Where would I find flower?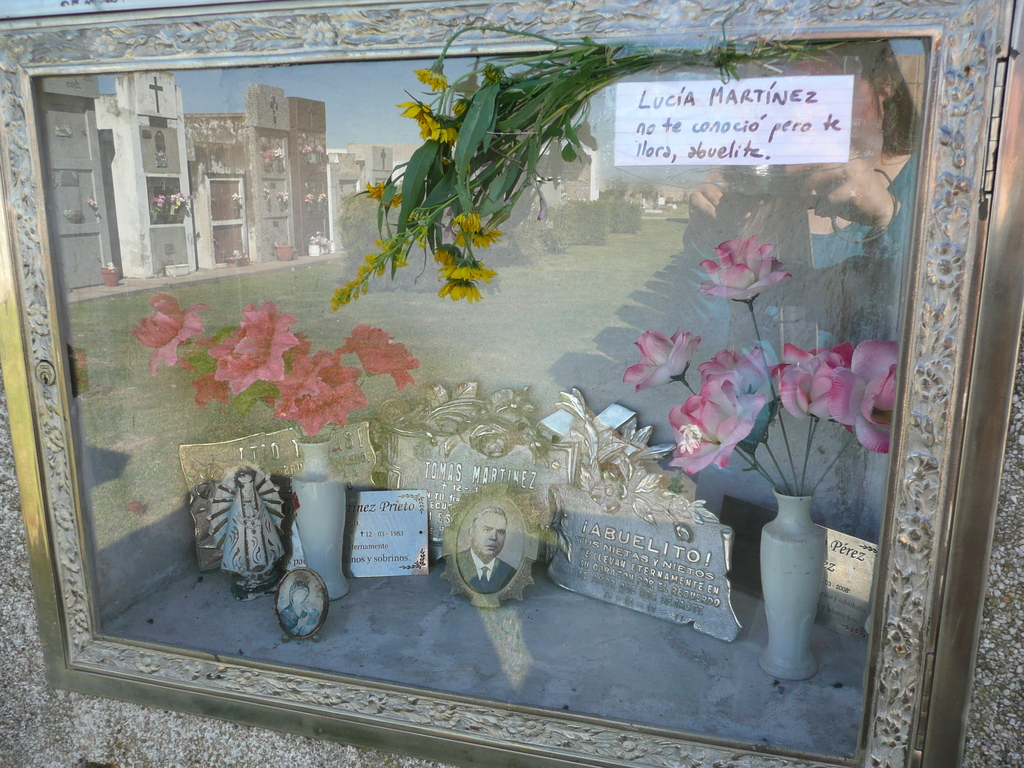
At (left=630, top=321, right=710, bottom=397).
